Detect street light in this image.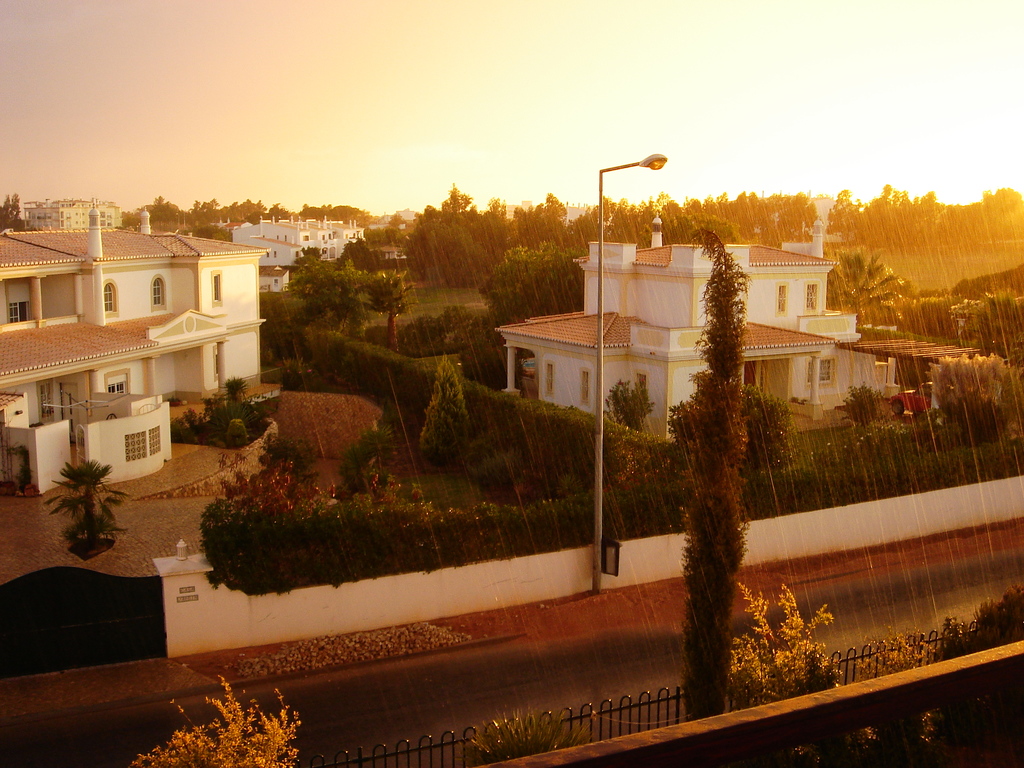
Detection: 593, 150, 669, 598.
